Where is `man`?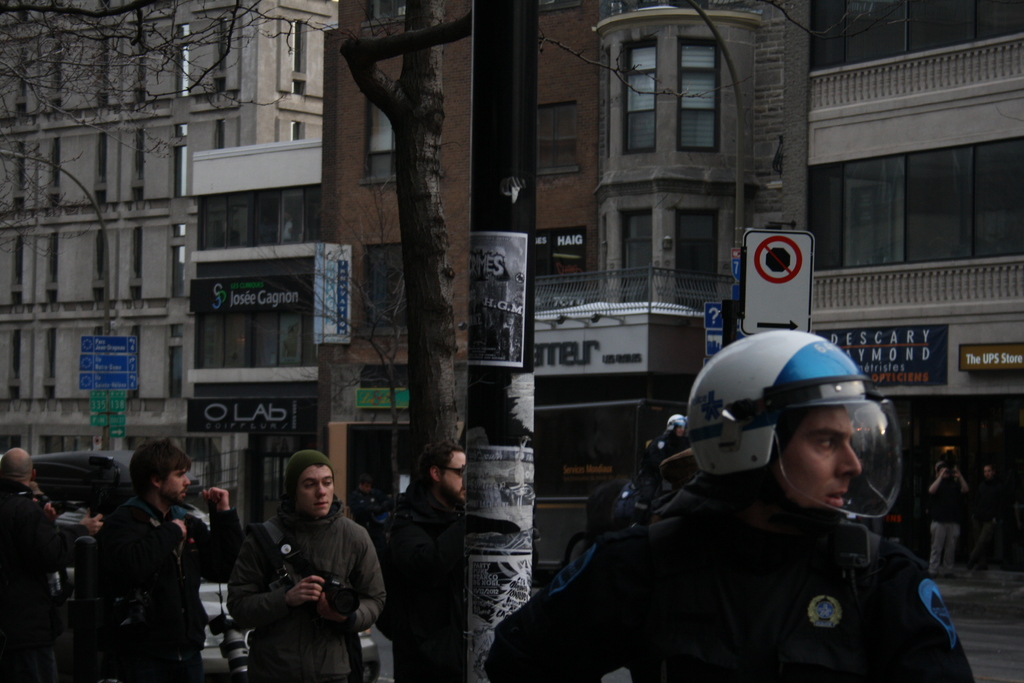
crop(657, 413, 701, 495).
